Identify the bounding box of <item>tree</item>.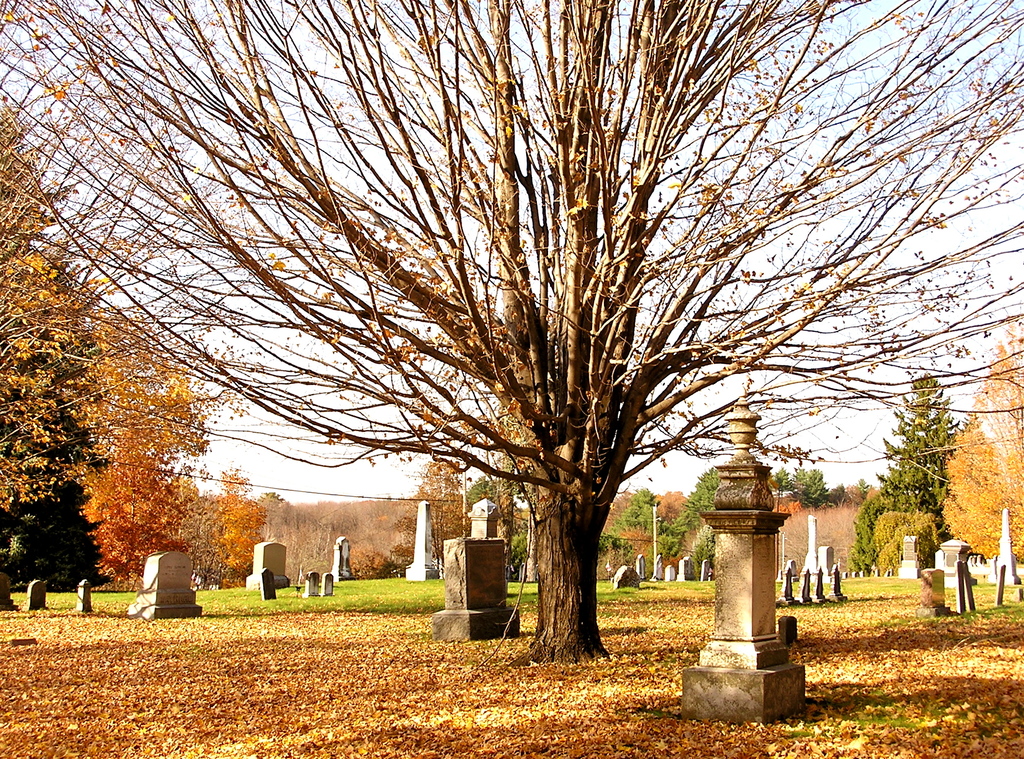
{"left": 850, "top": 375, "right": 965, "bottom": 581}.
